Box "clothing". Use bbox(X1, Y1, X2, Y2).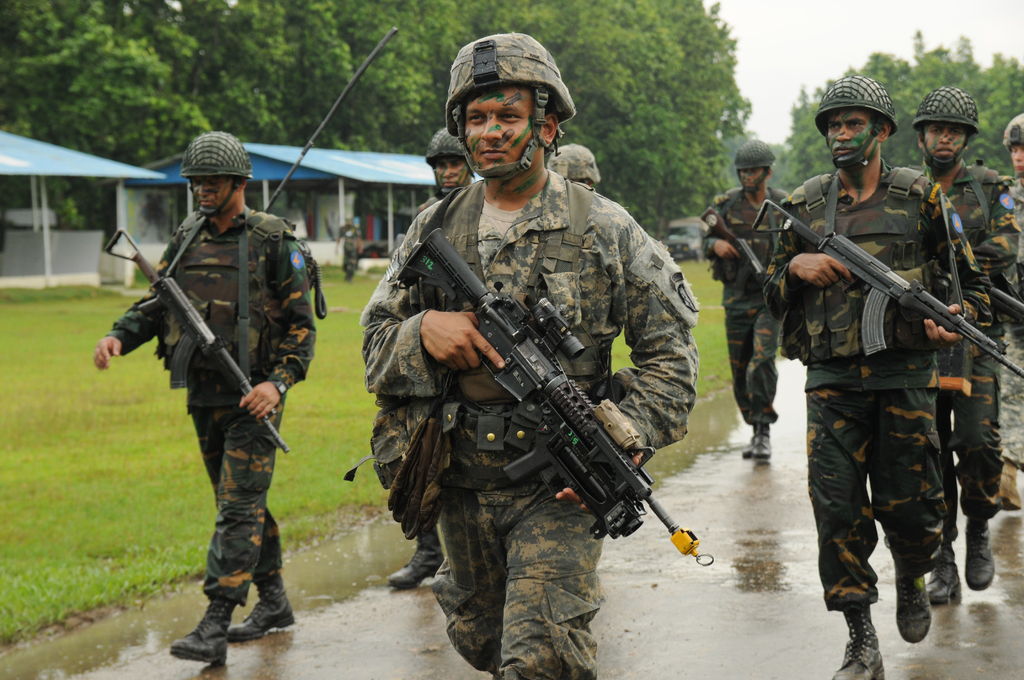
bbox(339, 218, 366, 282).
